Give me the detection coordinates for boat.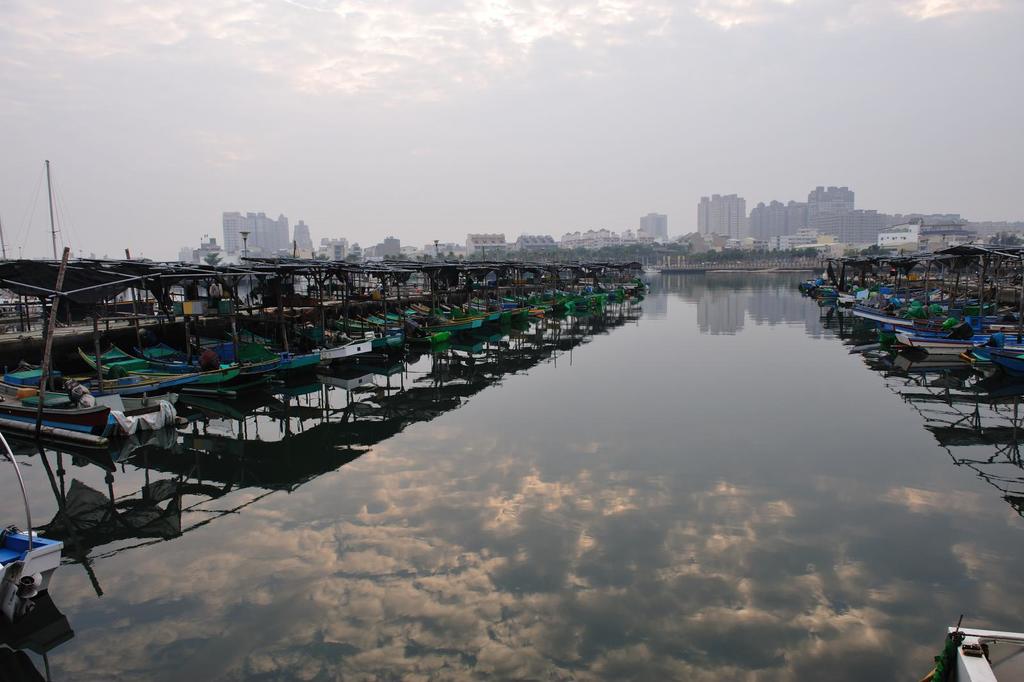
[0, 380, 108, 434].
